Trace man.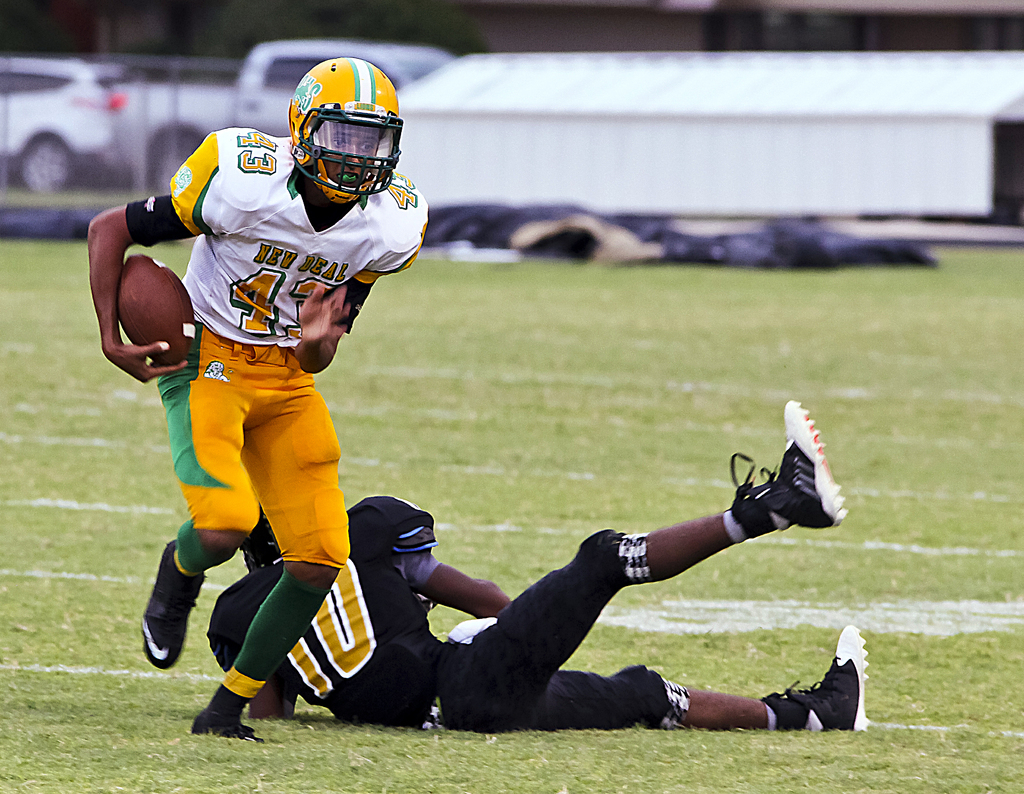
Traced to (83,52,432,736).
